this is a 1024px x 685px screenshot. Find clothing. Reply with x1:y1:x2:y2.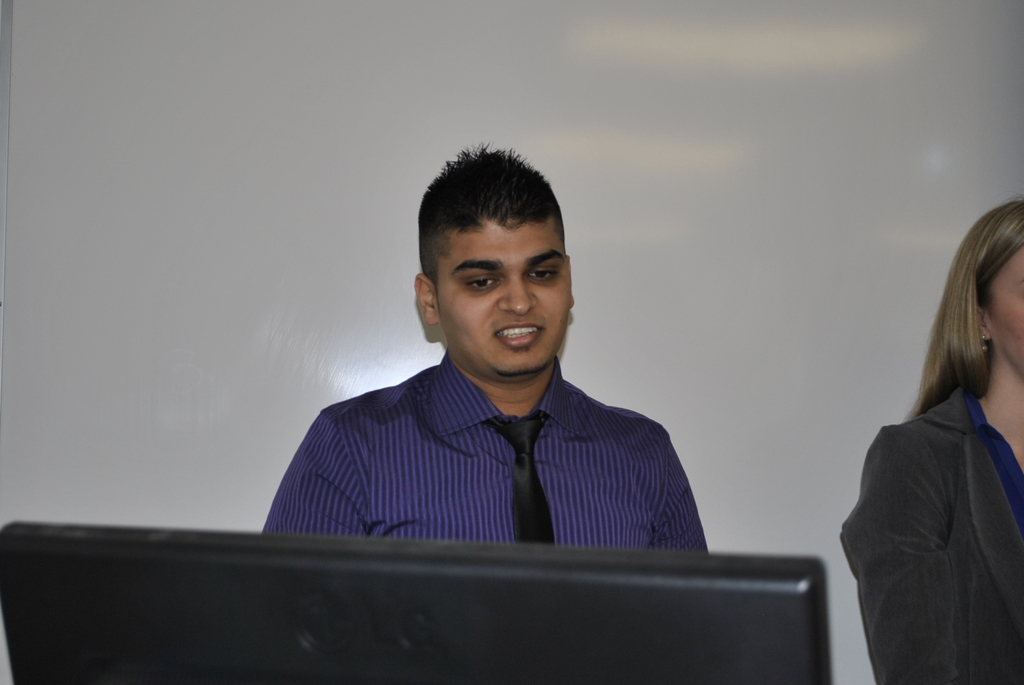
835:381:1023:684.
